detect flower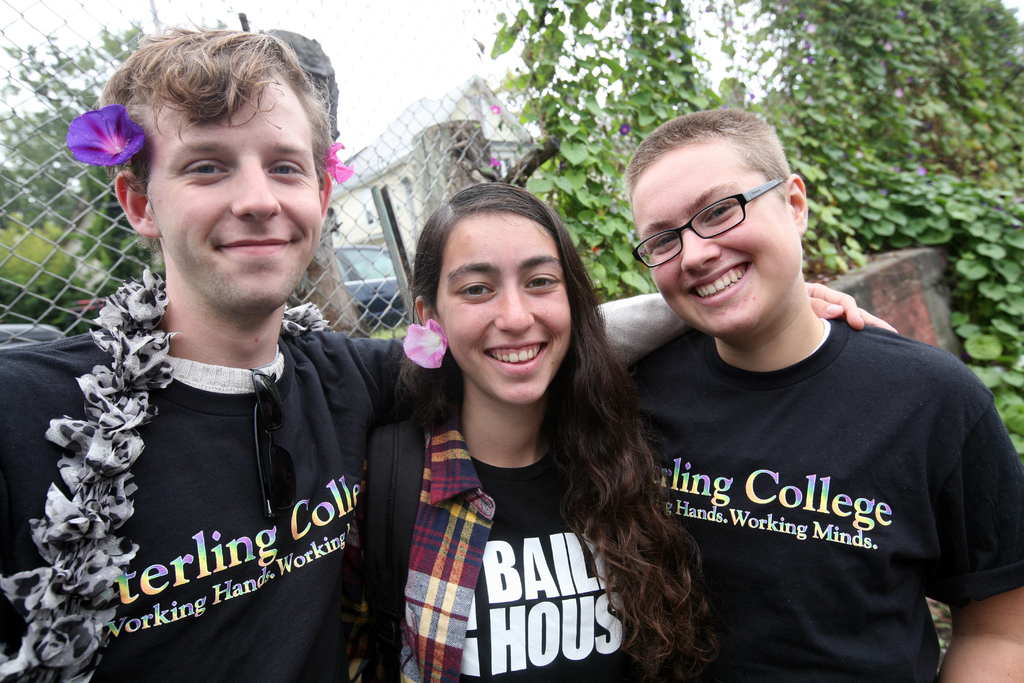
crop(489, 103, 500, 112)
